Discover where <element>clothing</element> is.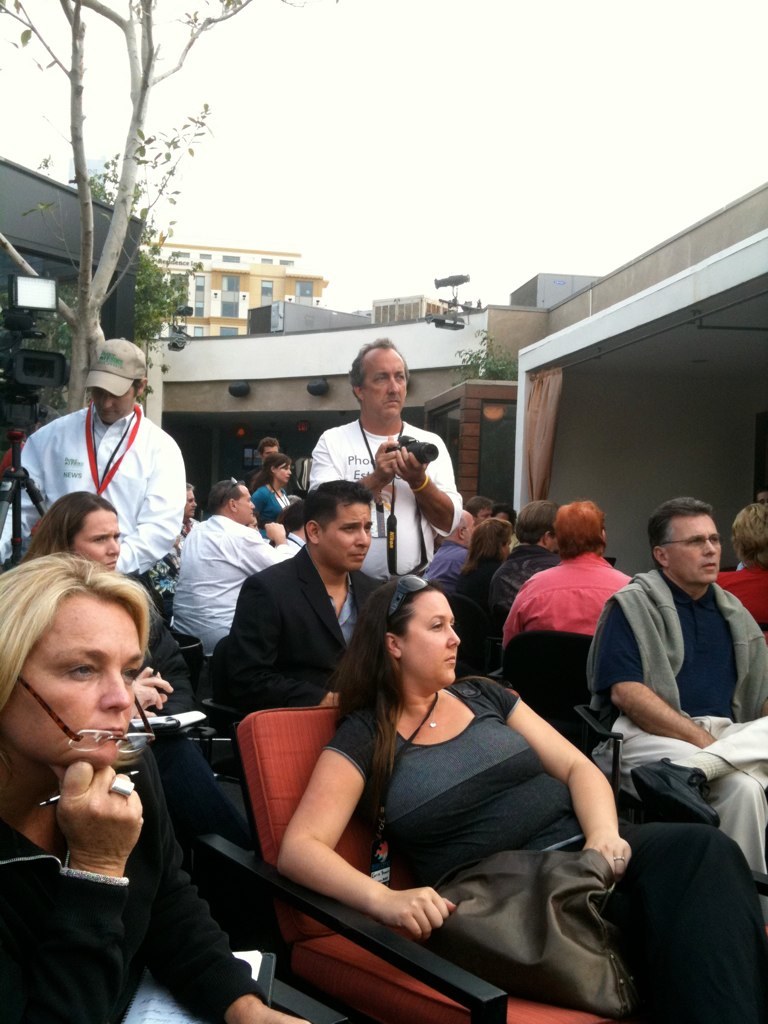
Discovered at [39,380,199,564].
